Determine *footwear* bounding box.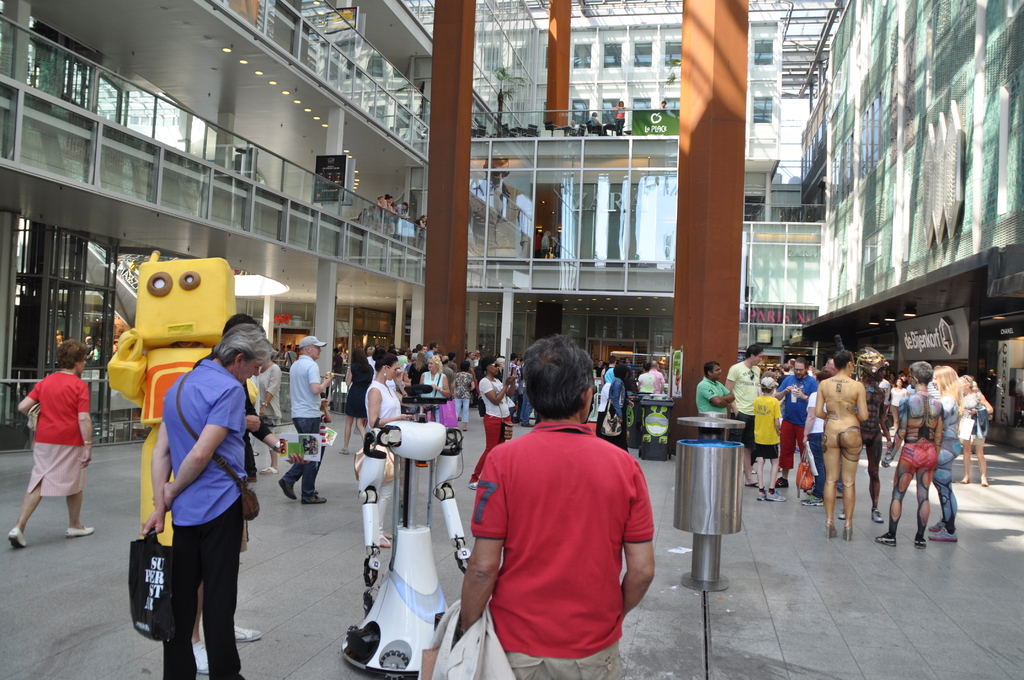
Determined: bbox=[802, 494, 822, 506].
